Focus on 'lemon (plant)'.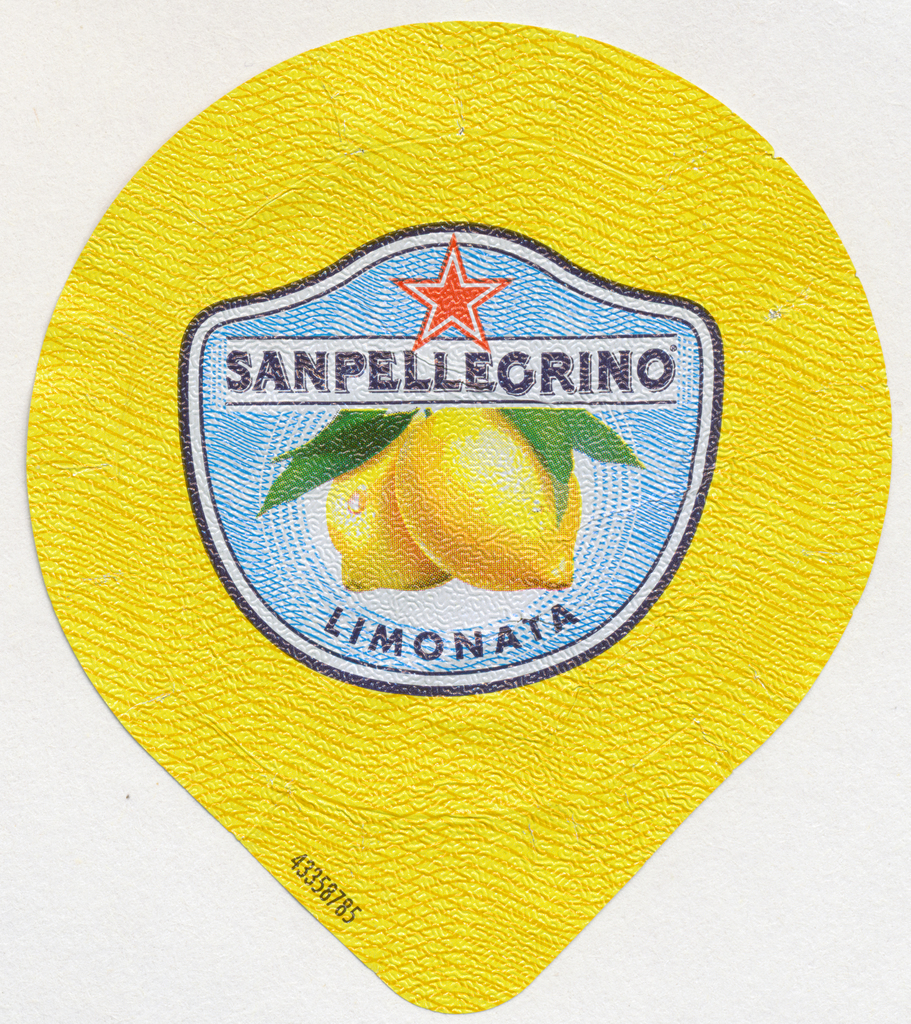
Focused at [330,423,451,589].
